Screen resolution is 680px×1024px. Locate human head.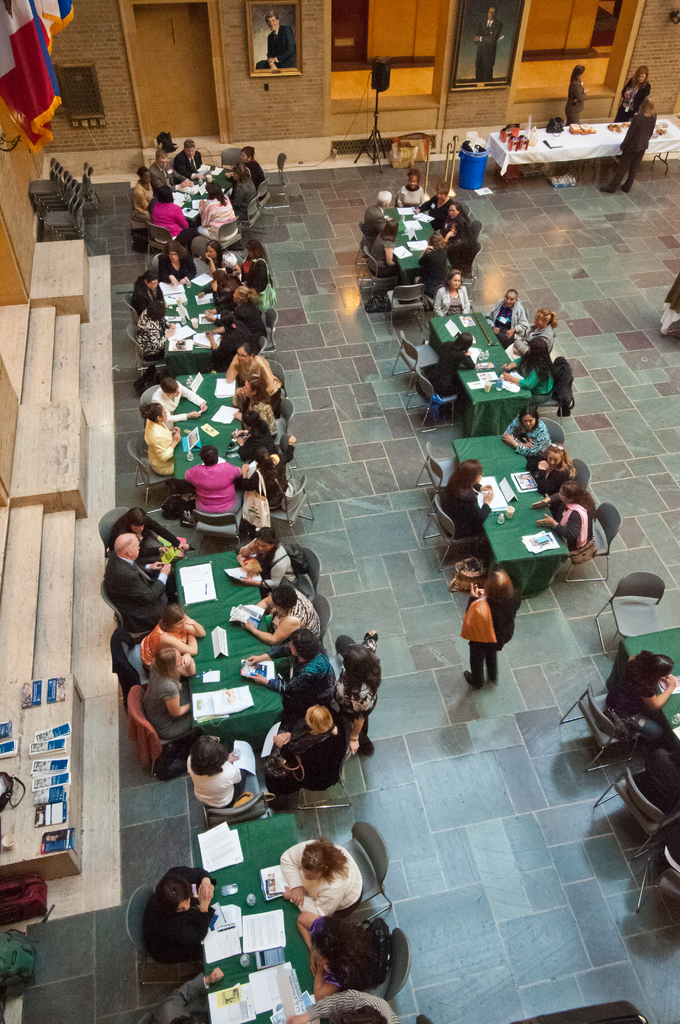
(483, 571, 511, 604).
